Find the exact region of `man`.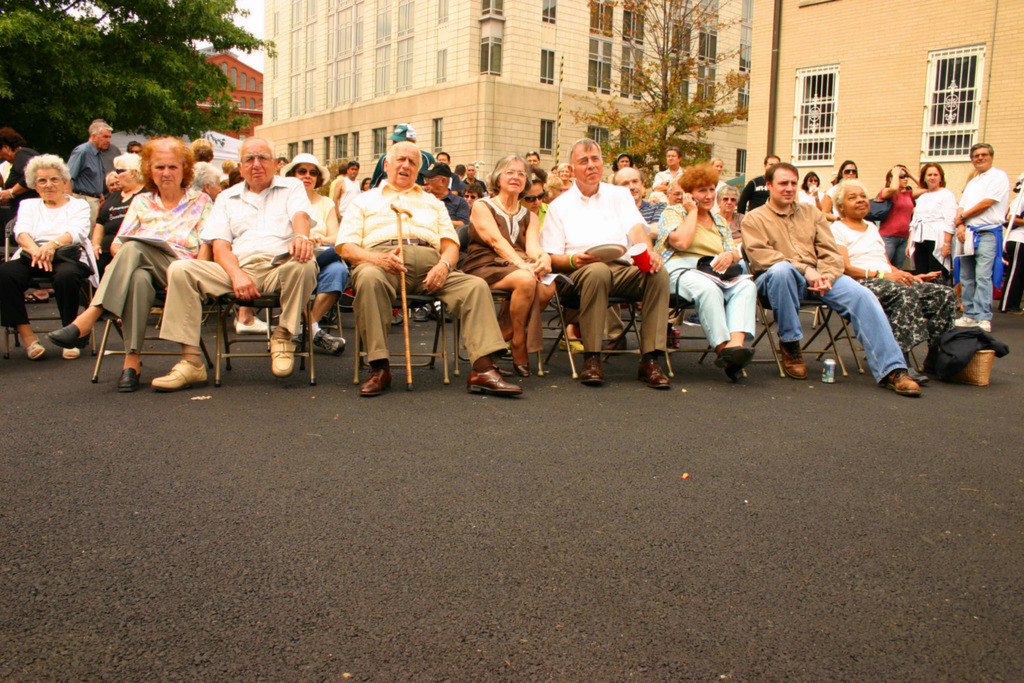
Exact region: 612 165 665 244.
